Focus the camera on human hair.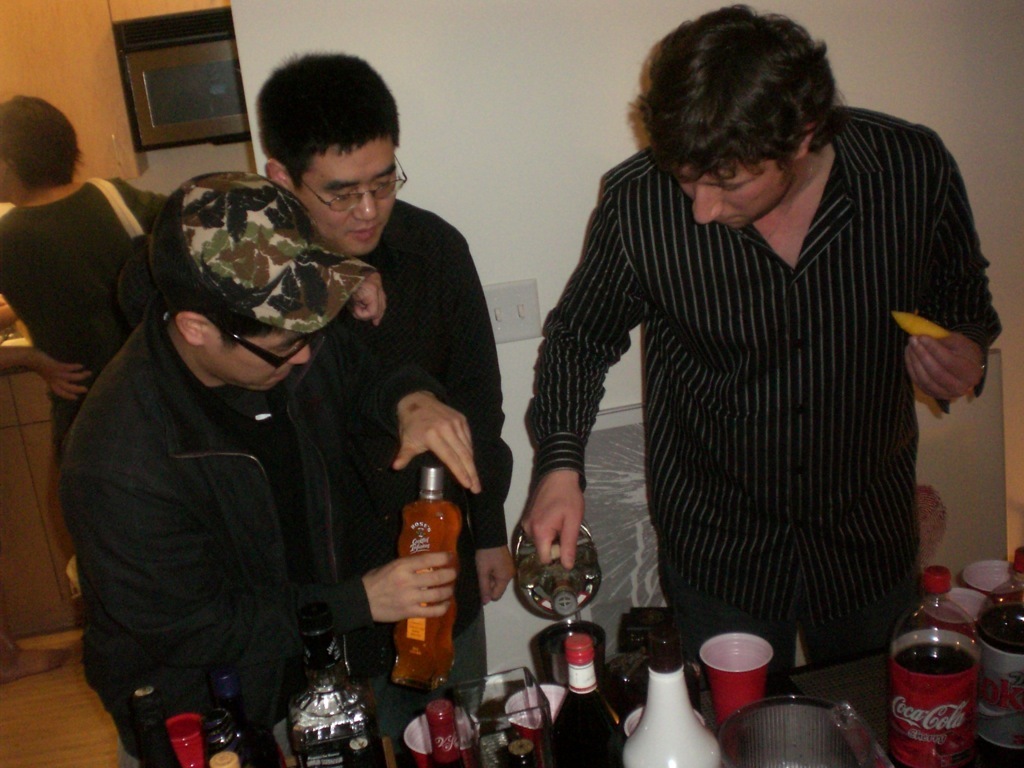
Focus region: 644/13/844/195.
